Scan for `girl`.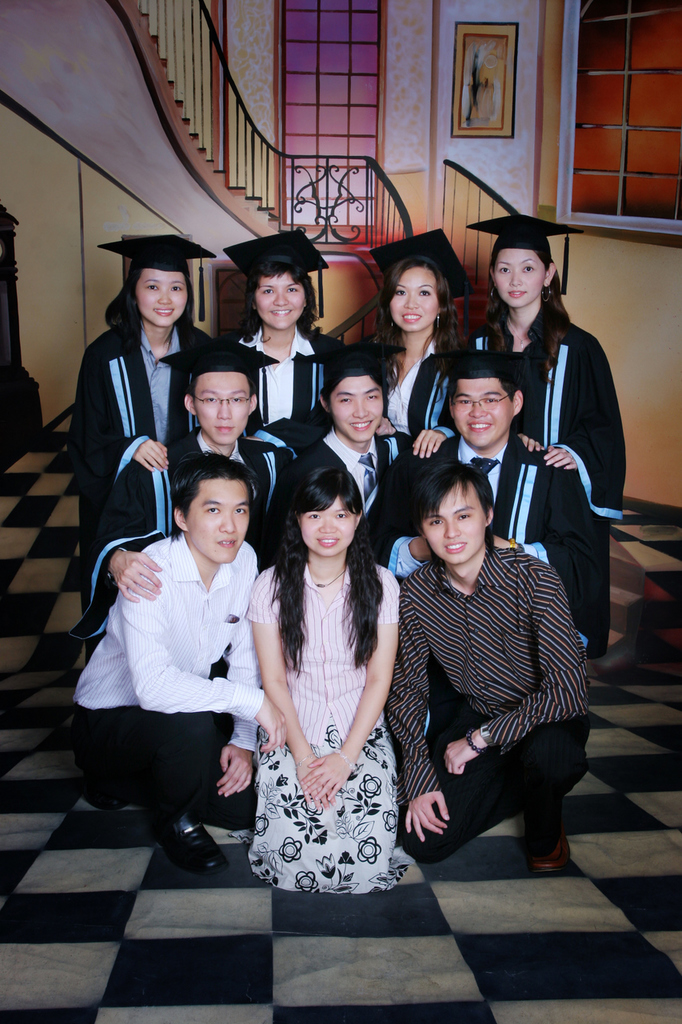
Scan result: 462/209/637/669.
